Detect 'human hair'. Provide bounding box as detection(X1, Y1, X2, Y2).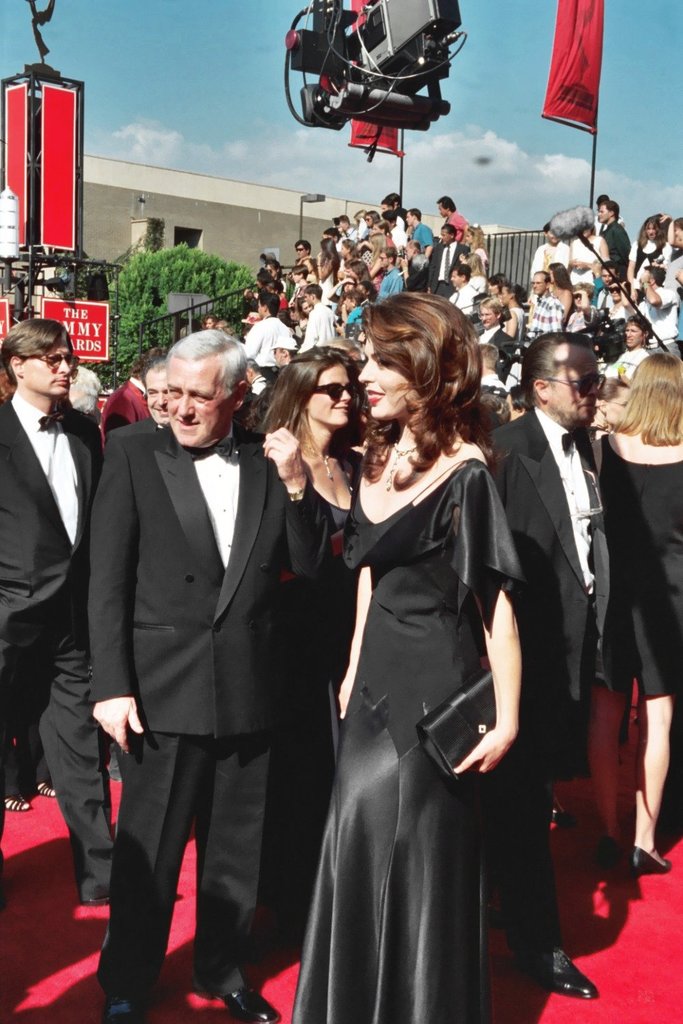
detection(518, 331, 594, 413).
